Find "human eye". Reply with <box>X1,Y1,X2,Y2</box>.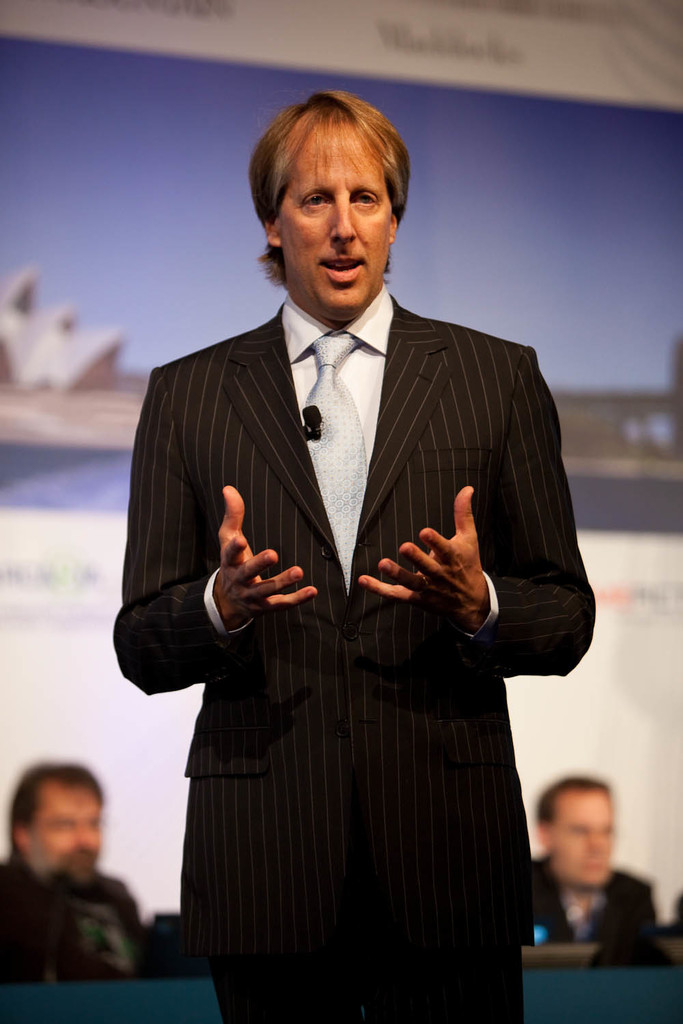
<box>297,190,329,210</box>.
